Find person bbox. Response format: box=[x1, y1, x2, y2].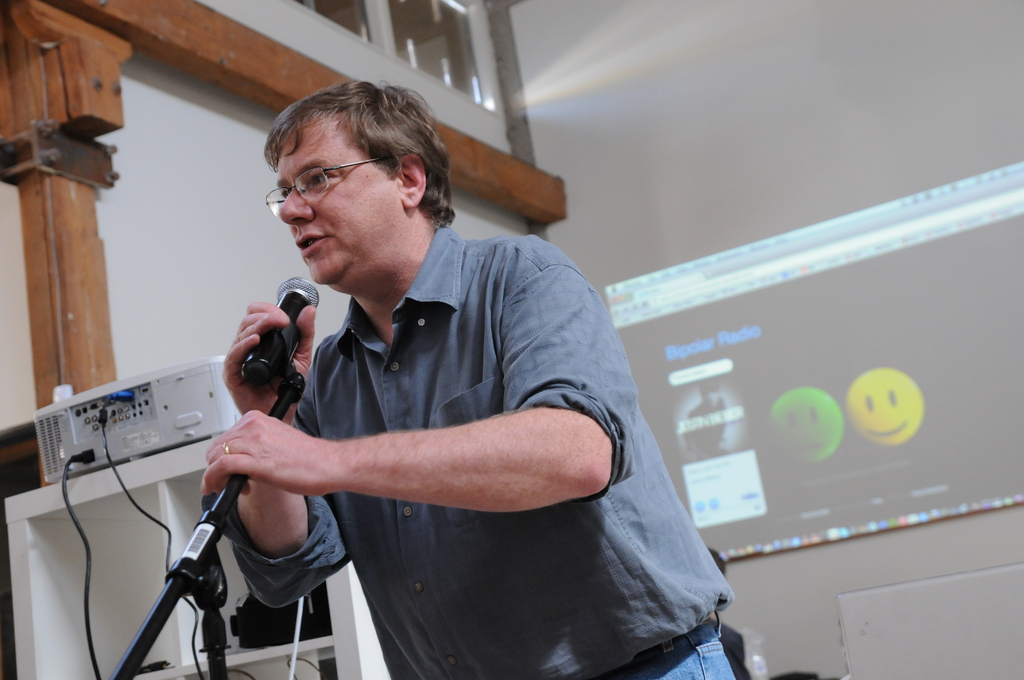
box=[202, 77, 739, 679].
